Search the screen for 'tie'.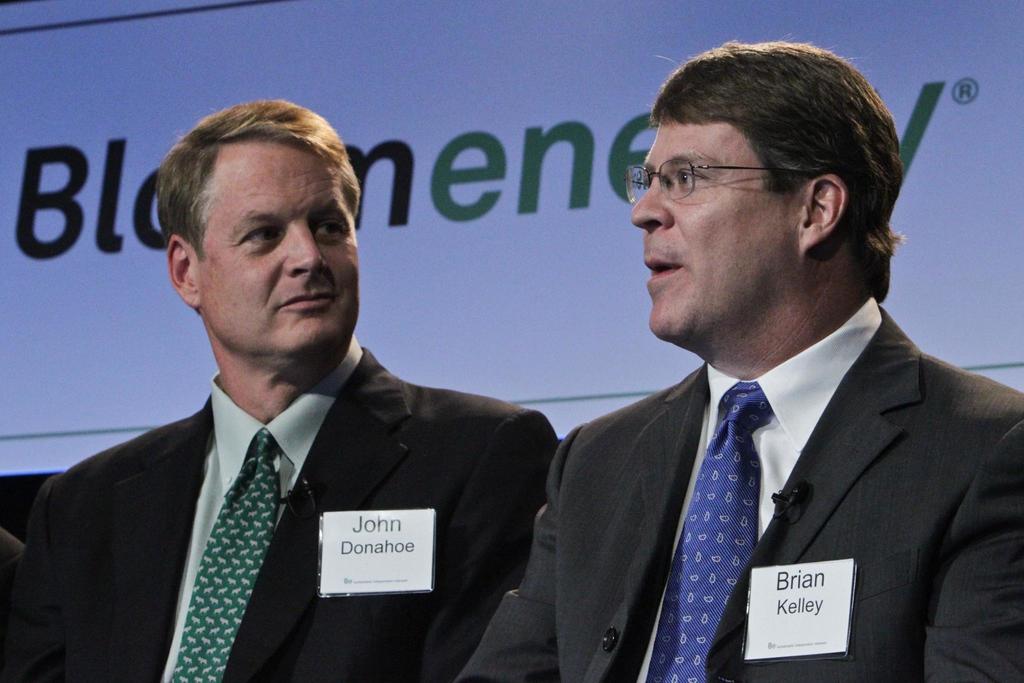
Found at 166:423:286:682.
